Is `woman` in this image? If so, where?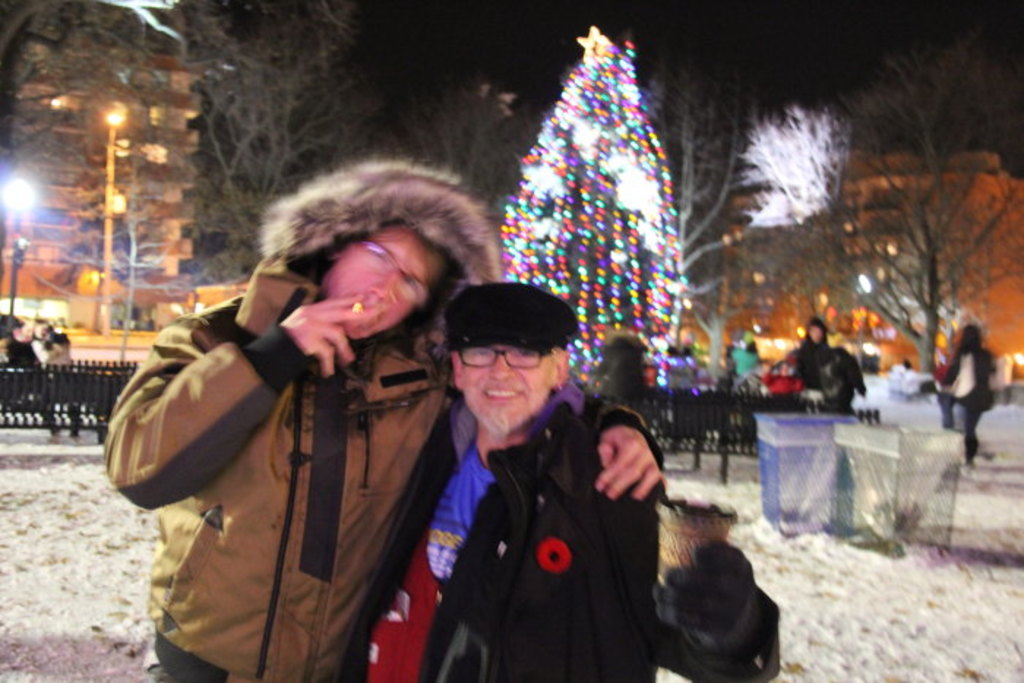
Yes, at bbox=(786, 313, 832, 405).
